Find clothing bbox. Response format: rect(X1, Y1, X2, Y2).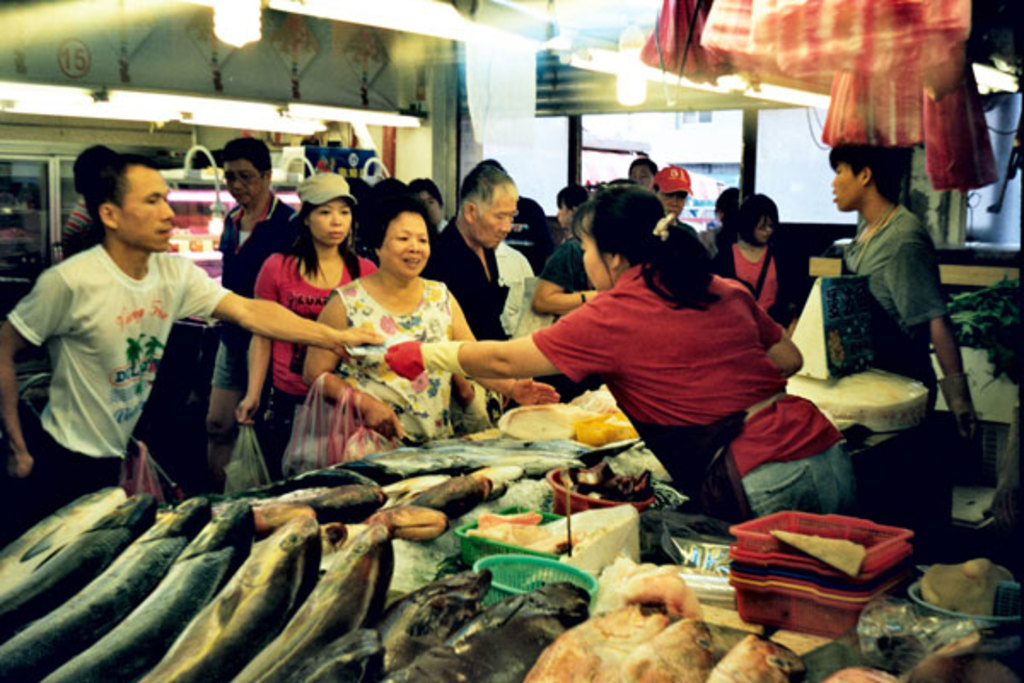
rect(7, 241, 232, 511).
